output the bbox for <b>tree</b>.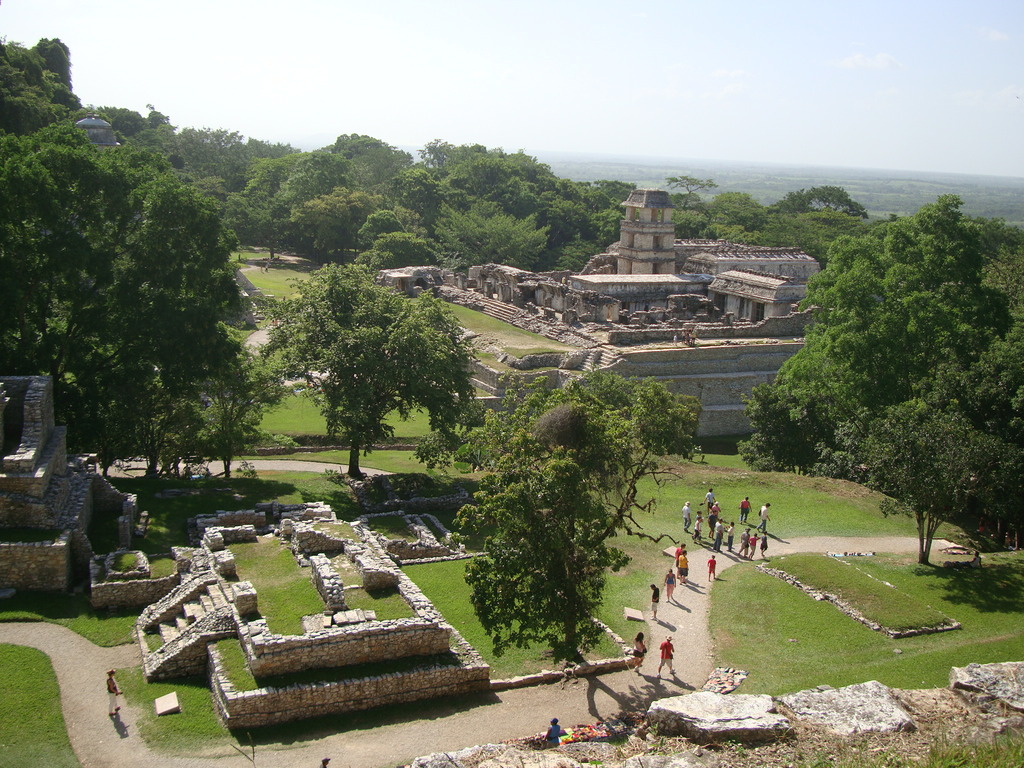
838,205,900,257.
